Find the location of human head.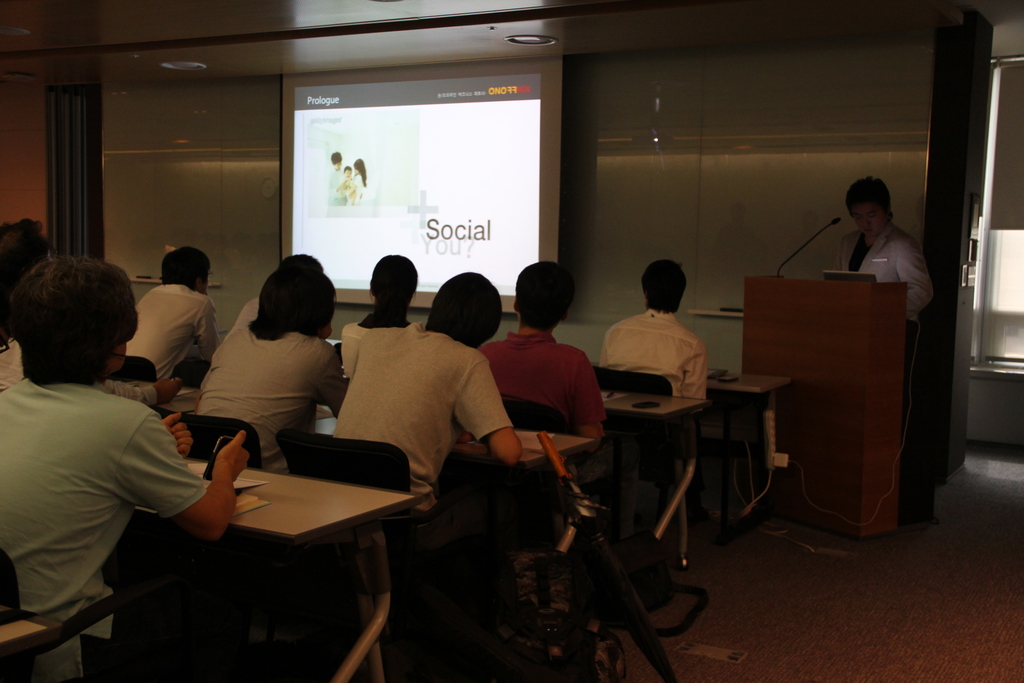
Location: [left=425, top=272, right=501, bottom=346].
